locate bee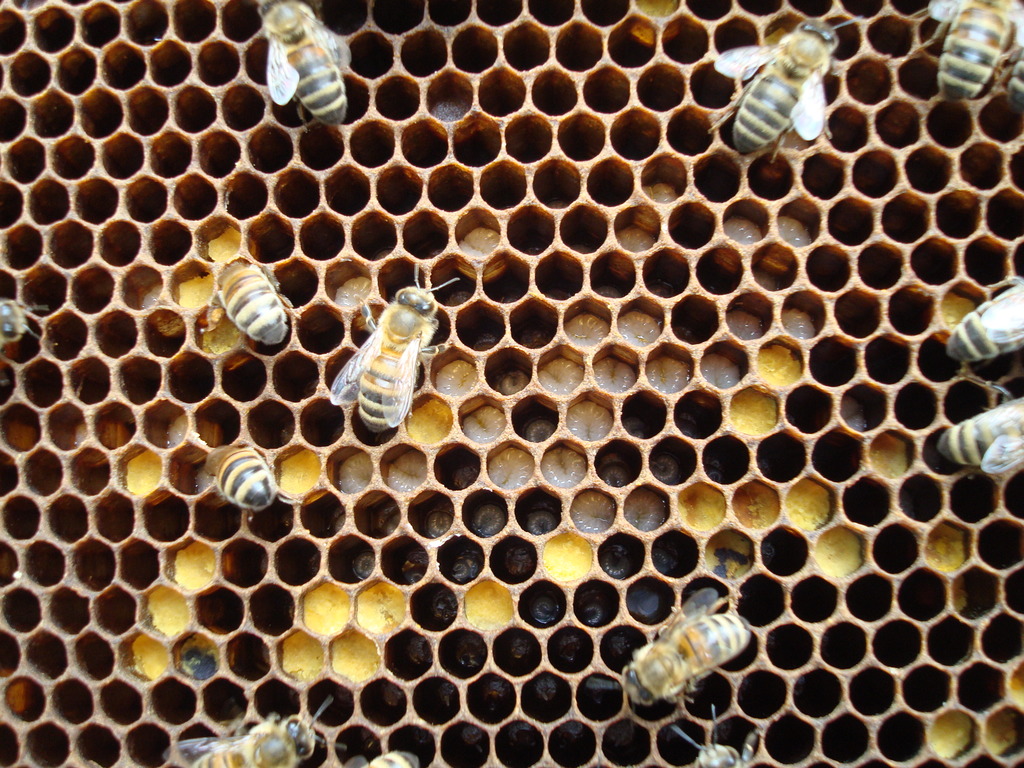
[x1=164, y1=699, x2=337, y2=767]
